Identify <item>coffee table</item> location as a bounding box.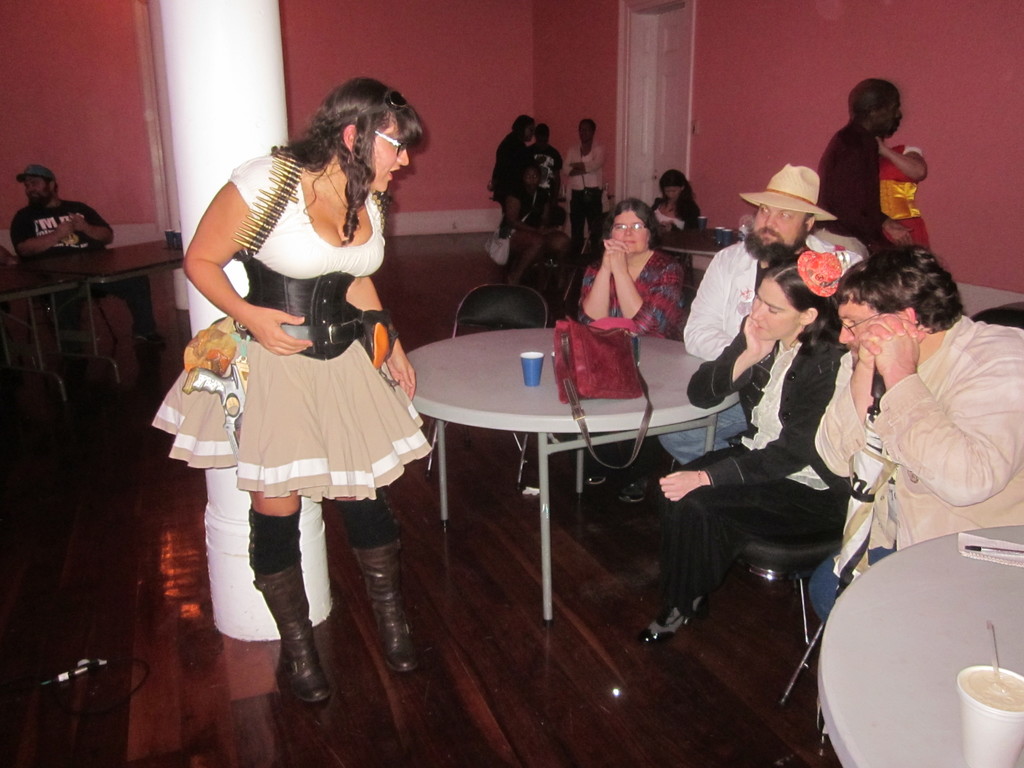
{"x1": 819, "y1": 521, "x2": 1023, "y2": 767}.
